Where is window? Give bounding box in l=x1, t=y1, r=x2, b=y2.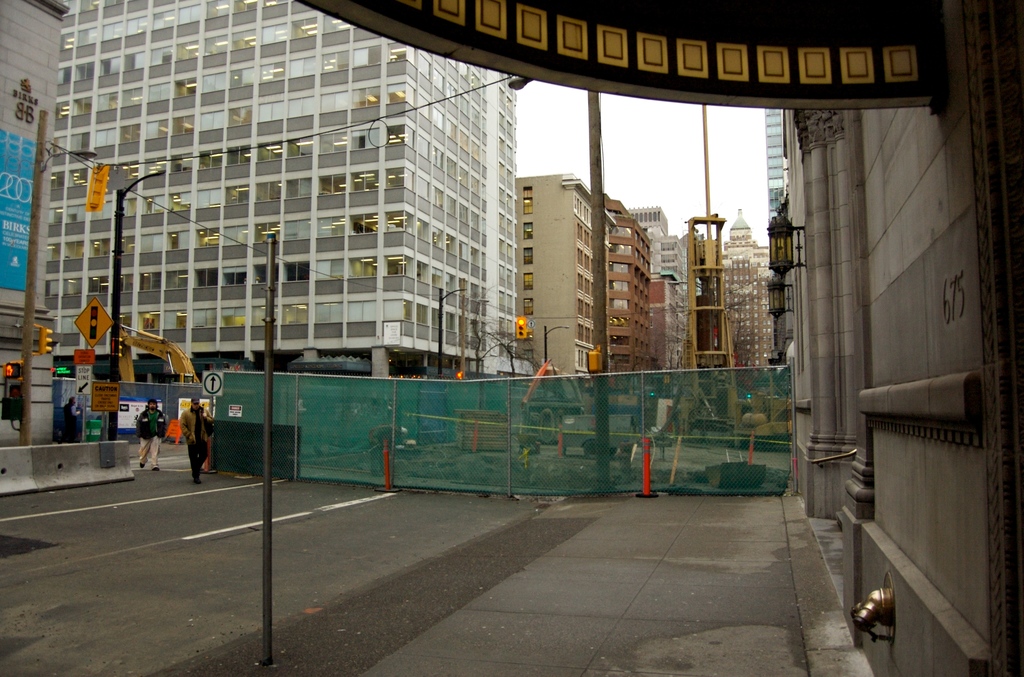
l=194, t=310, r=214, b=330.
